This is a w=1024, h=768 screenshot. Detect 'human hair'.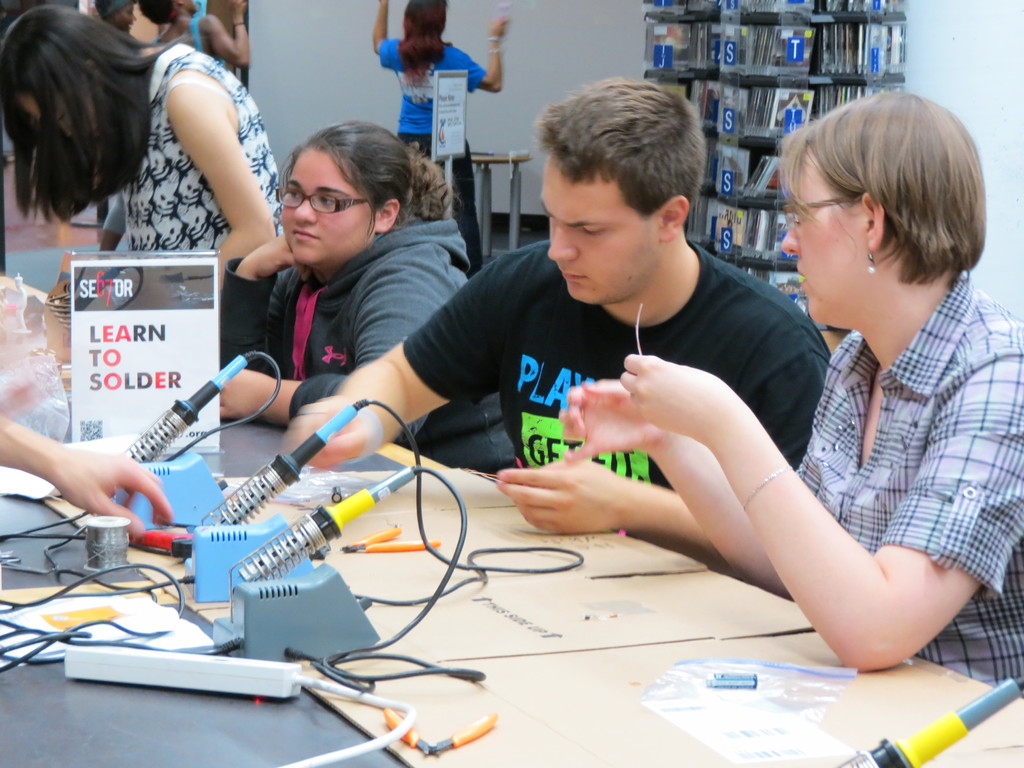
788 81 976 308.
